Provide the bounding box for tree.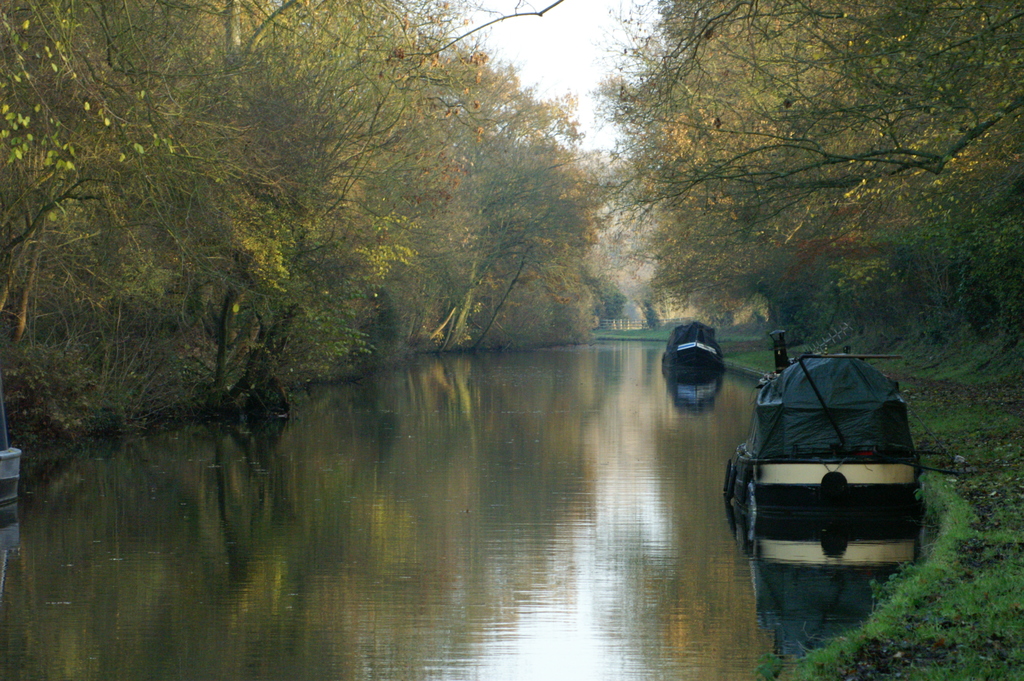
x1=593 y1=0 x2=1023 y2=261.
